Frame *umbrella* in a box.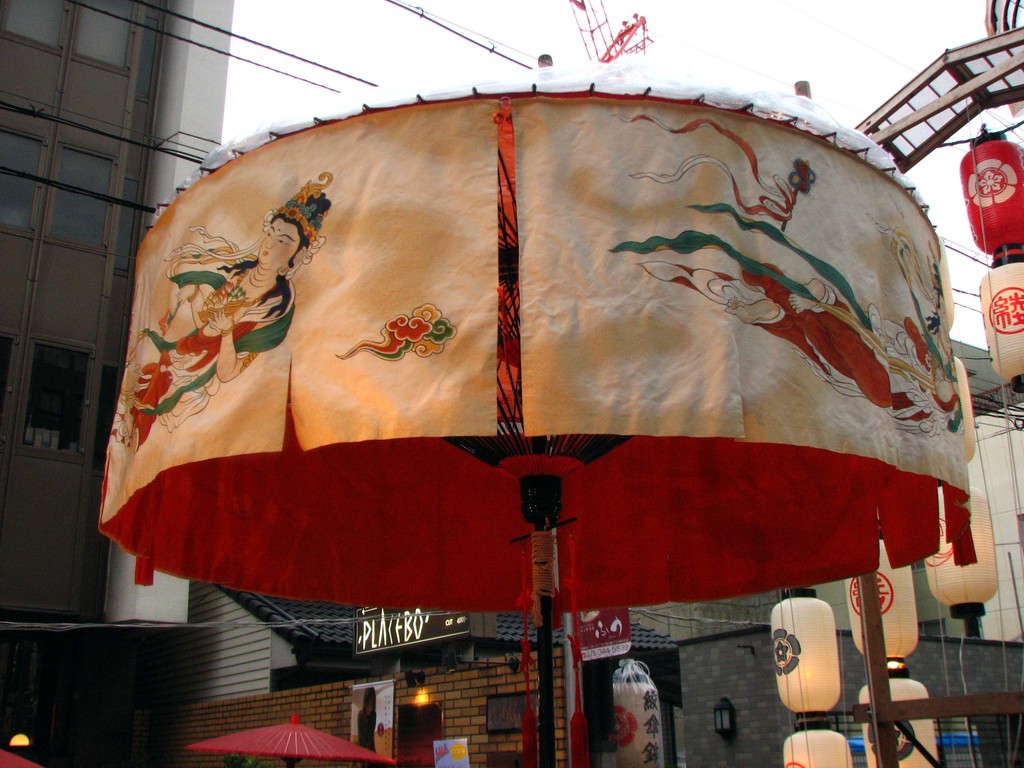
left=0, top=752, right=42, bottom=767.
